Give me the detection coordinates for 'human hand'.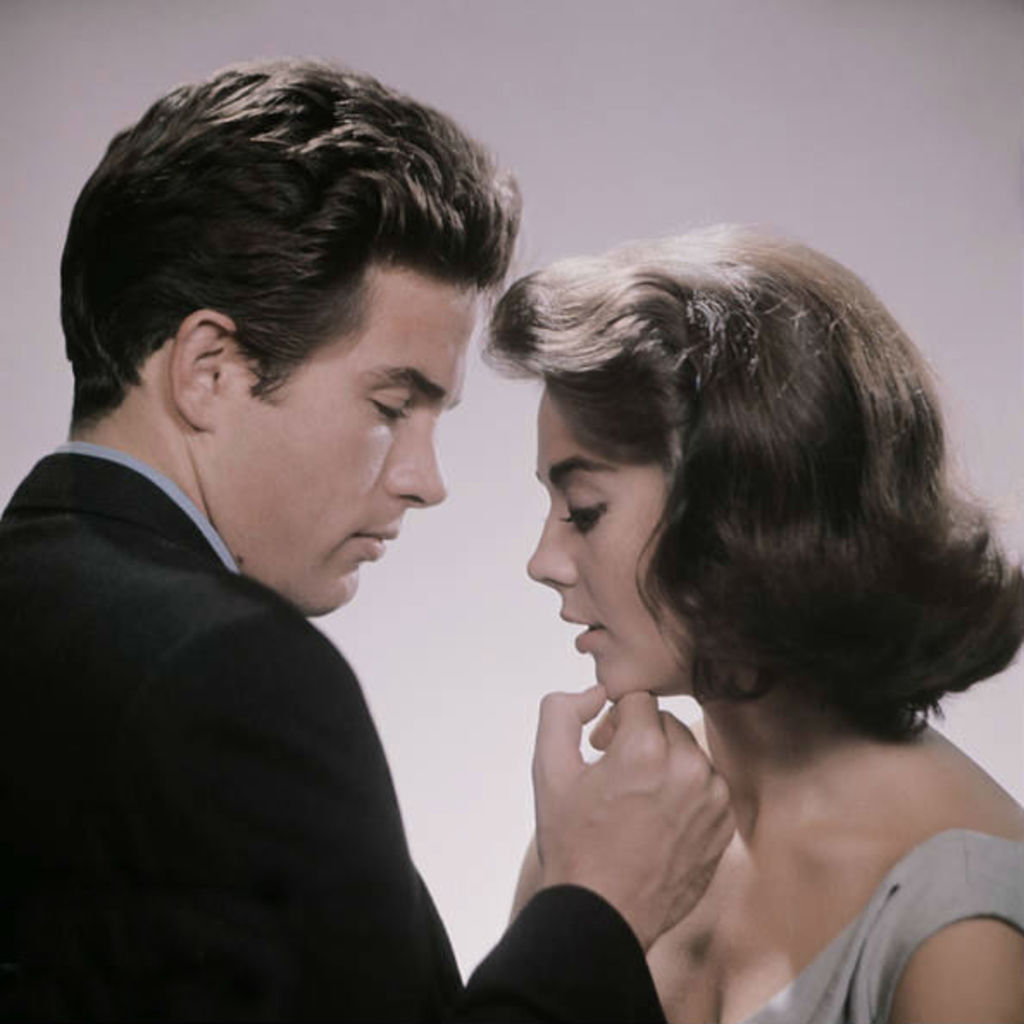
{"left": 512, "top": 831, "right": 545, "bottom": 895}.
